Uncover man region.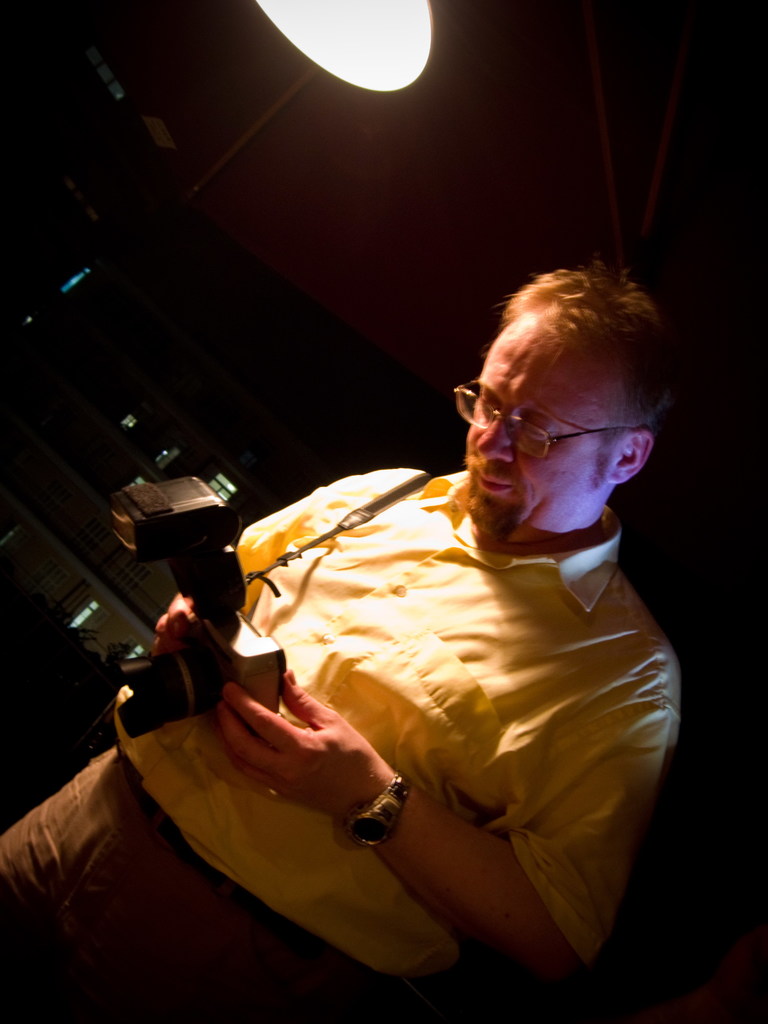
Uncovered: [left=141, top=257, right=730, bottom=1023].
